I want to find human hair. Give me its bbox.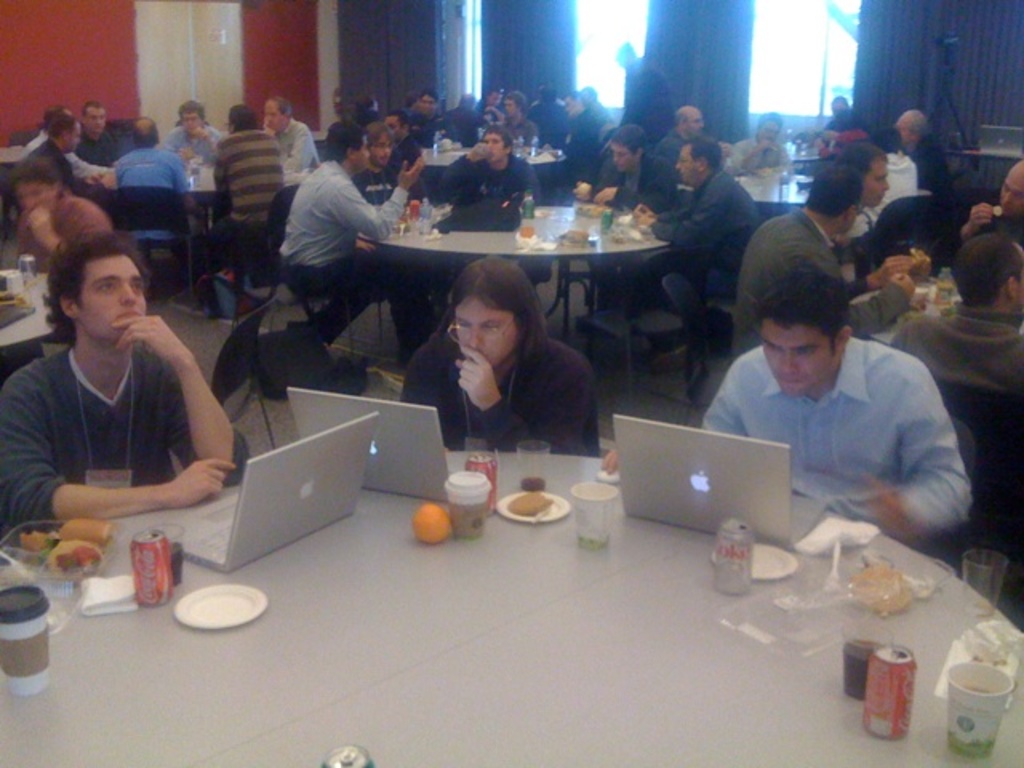
l=755, t=253, r=854, b=344.
